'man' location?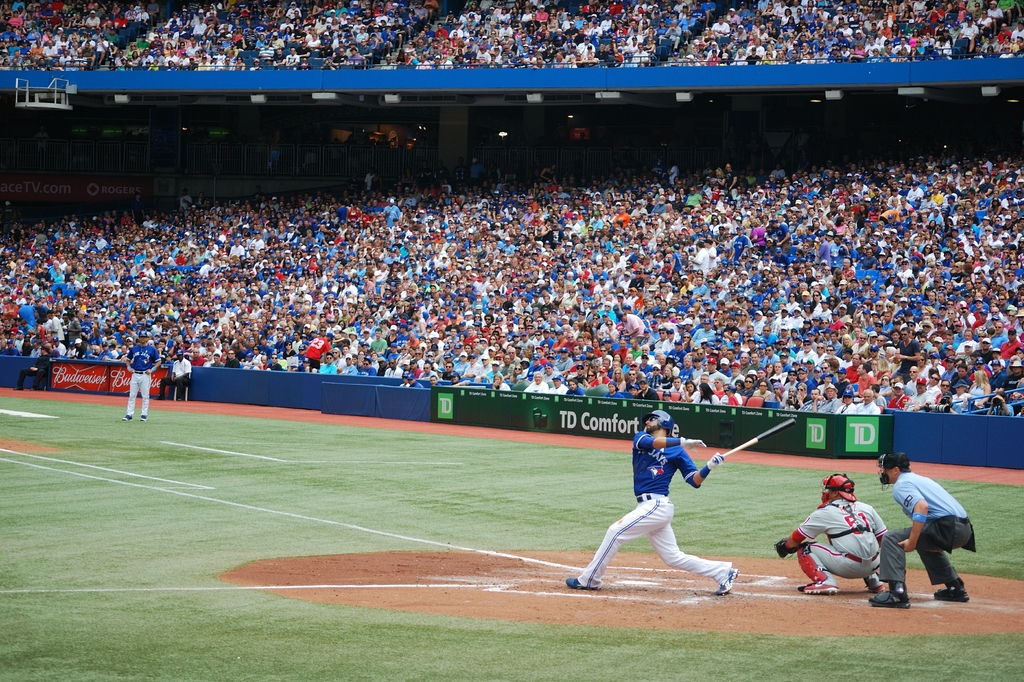
select_region(901, 378, 931, 405)
